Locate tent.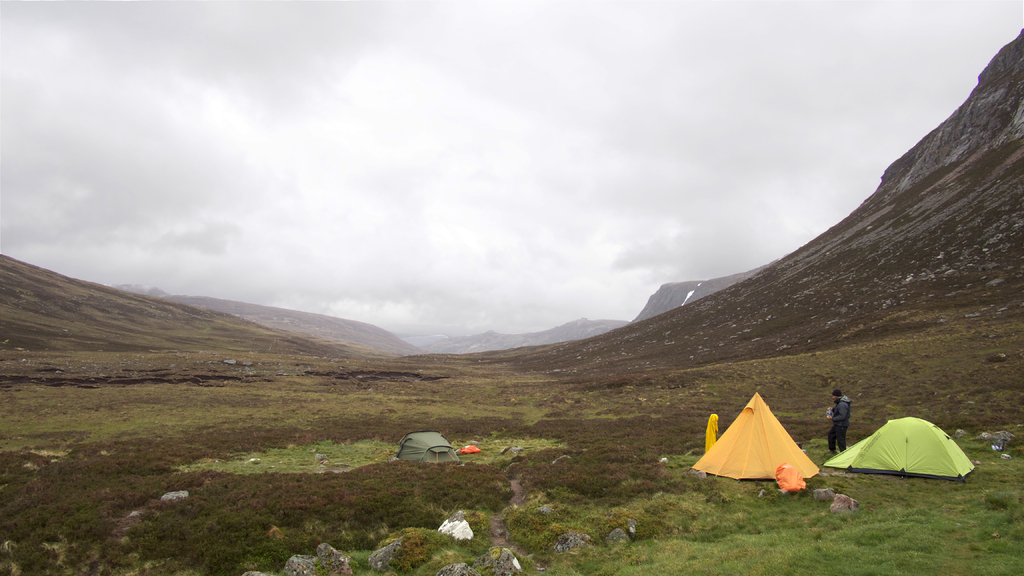
Bounding box: Rect(398, 430, 456, 460).
